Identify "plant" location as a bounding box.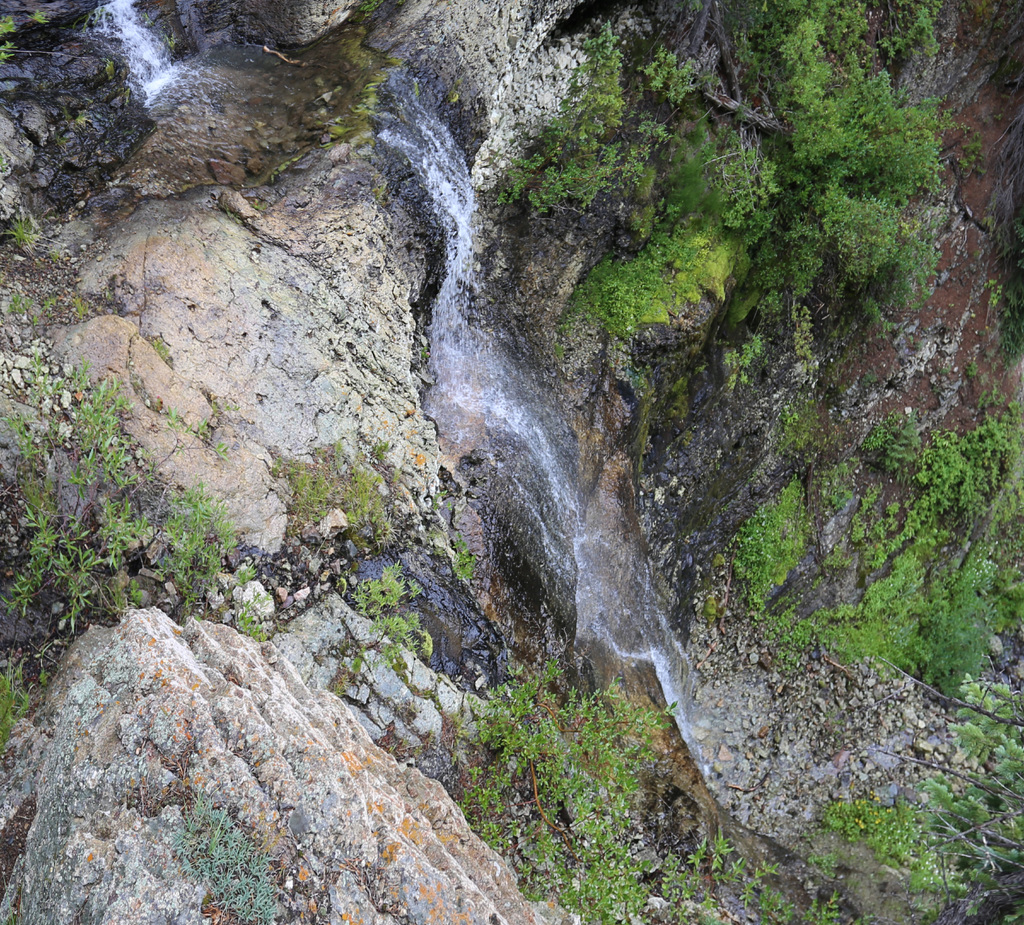
Rect(502, 6, 650, 245).
